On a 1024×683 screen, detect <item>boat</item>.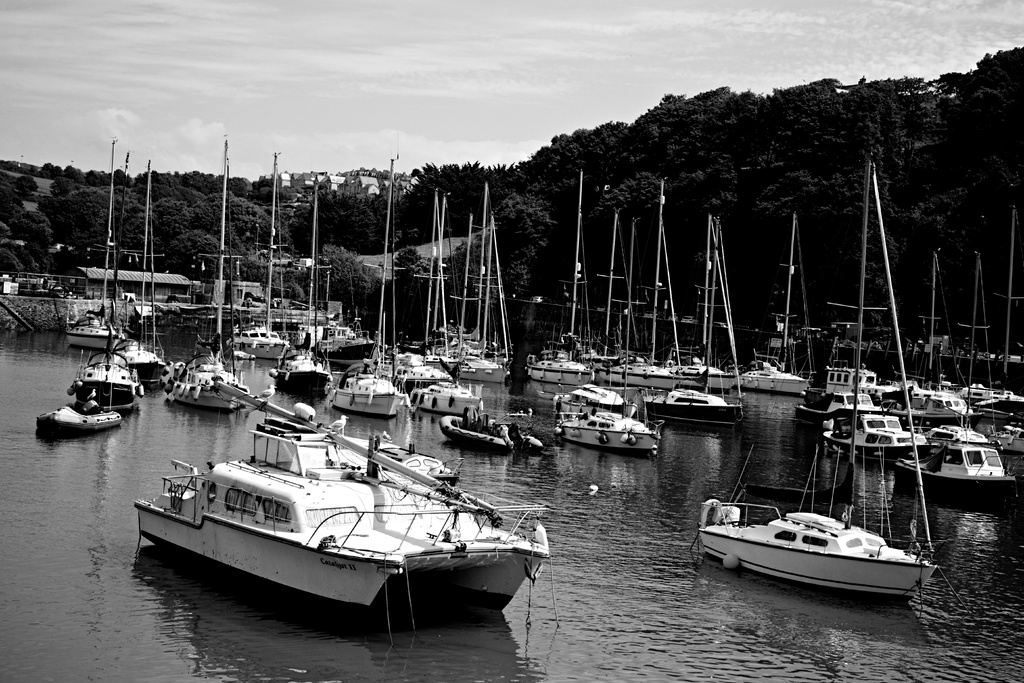
select_region(236, 152, 294, 361).
